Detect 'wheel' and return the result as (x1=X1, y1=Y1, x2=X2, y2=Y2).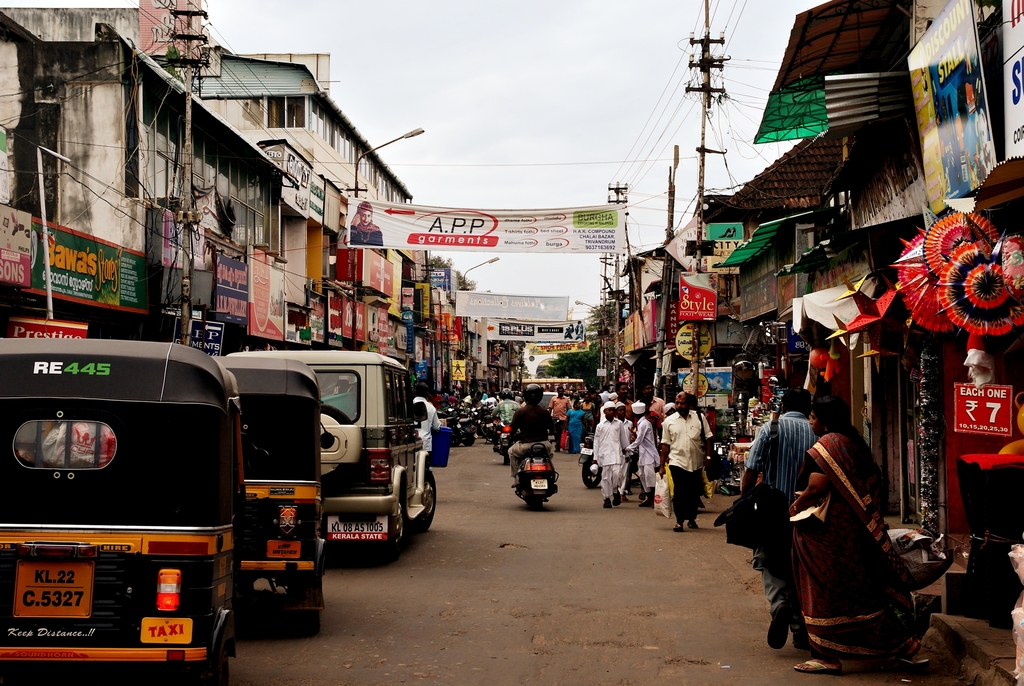
(x1=300, y1=606, x2=321, y2=639).
